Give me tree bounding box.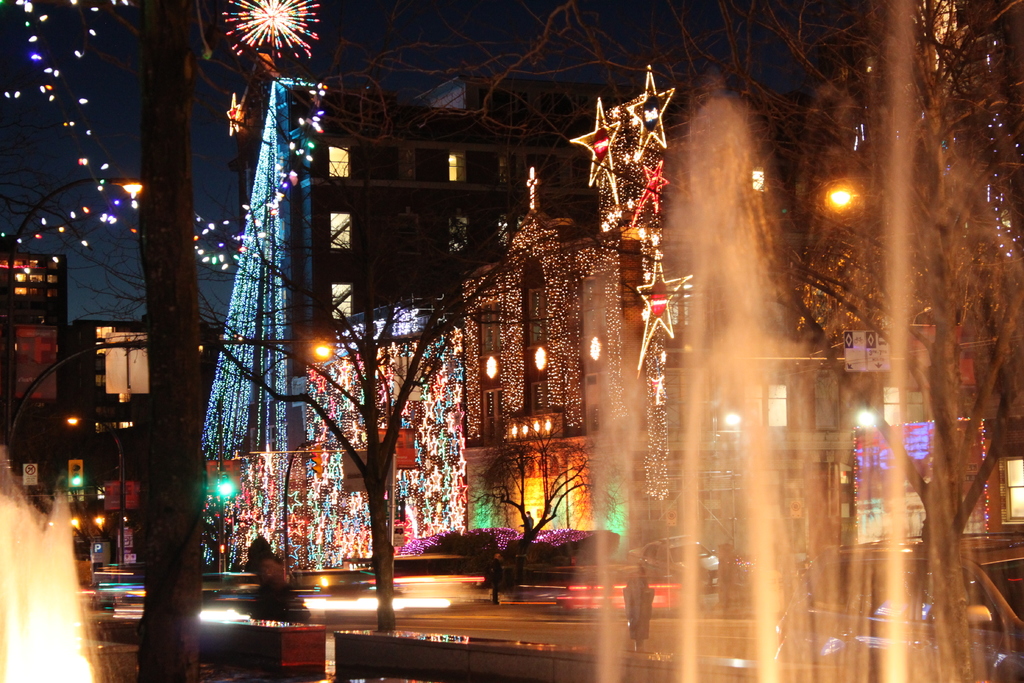
33 0 604 630.
